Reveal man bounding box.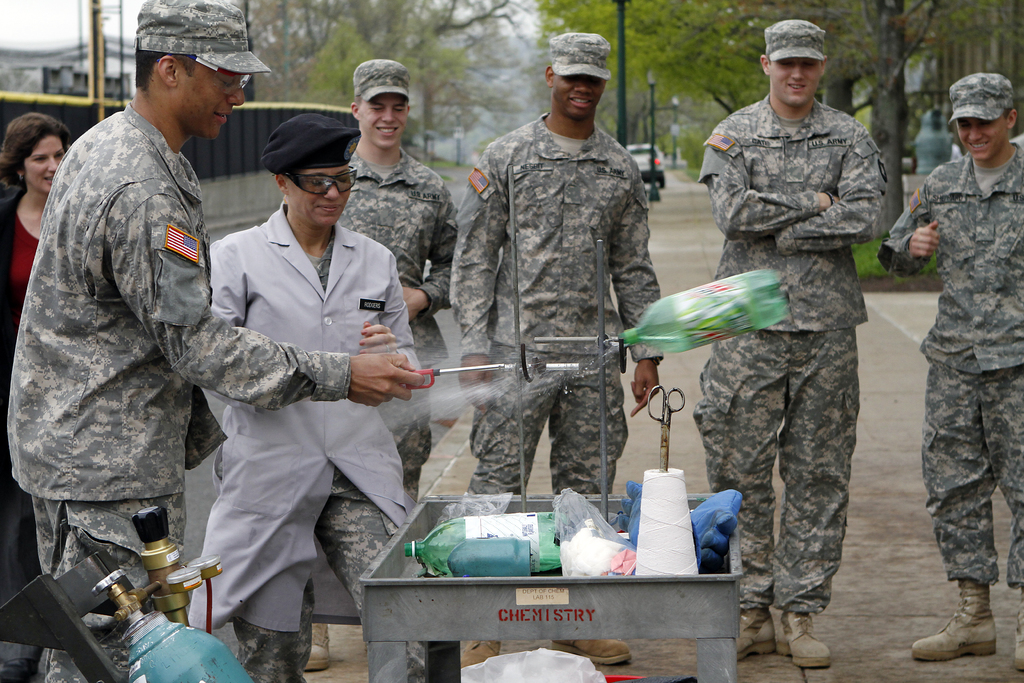
Revealed: Rect(315, 49, 467, 667).
